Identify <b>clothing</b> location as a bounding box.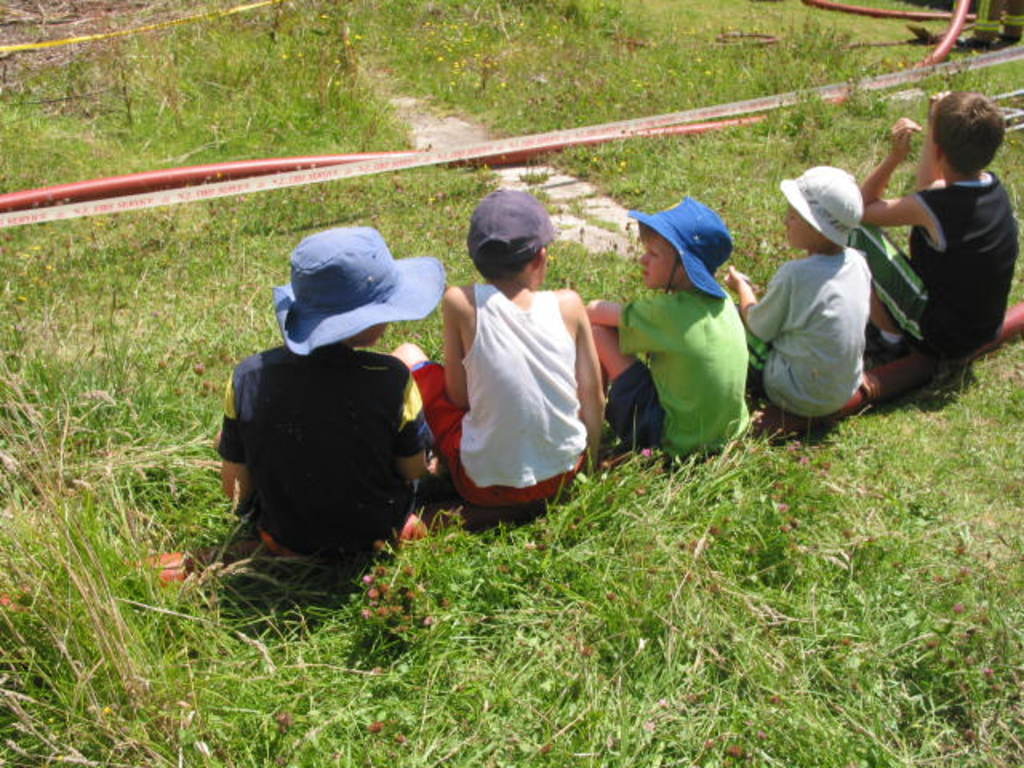
840,184,1022,362.
